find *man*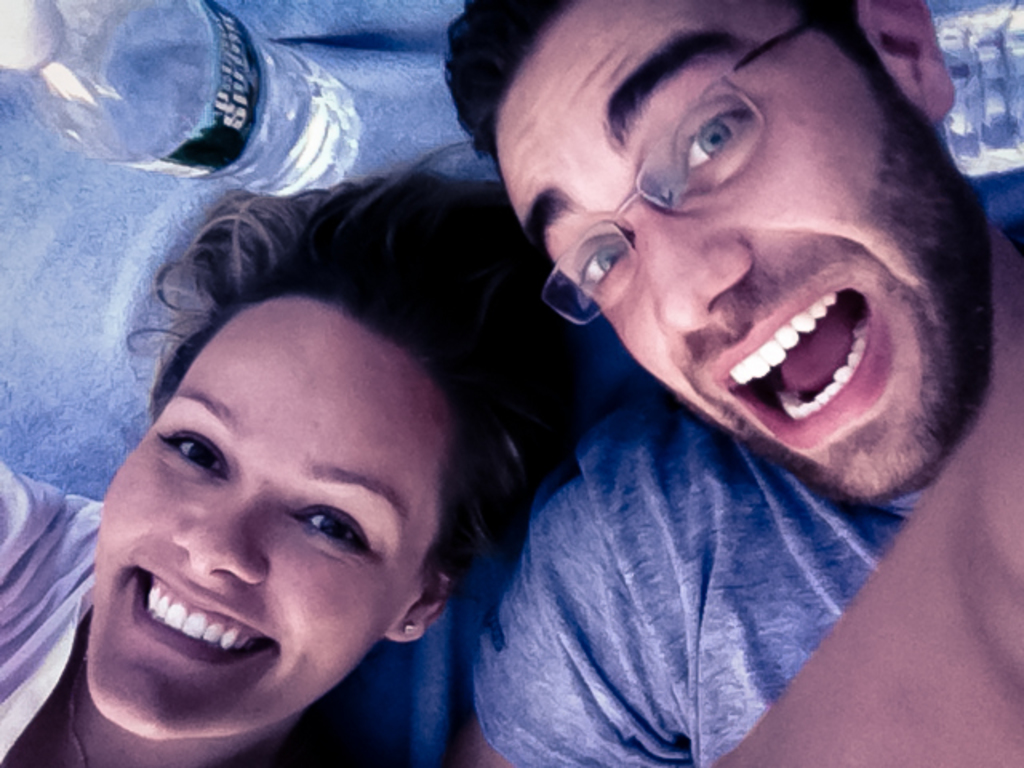
select_region(454, 0, 1022, 766)
